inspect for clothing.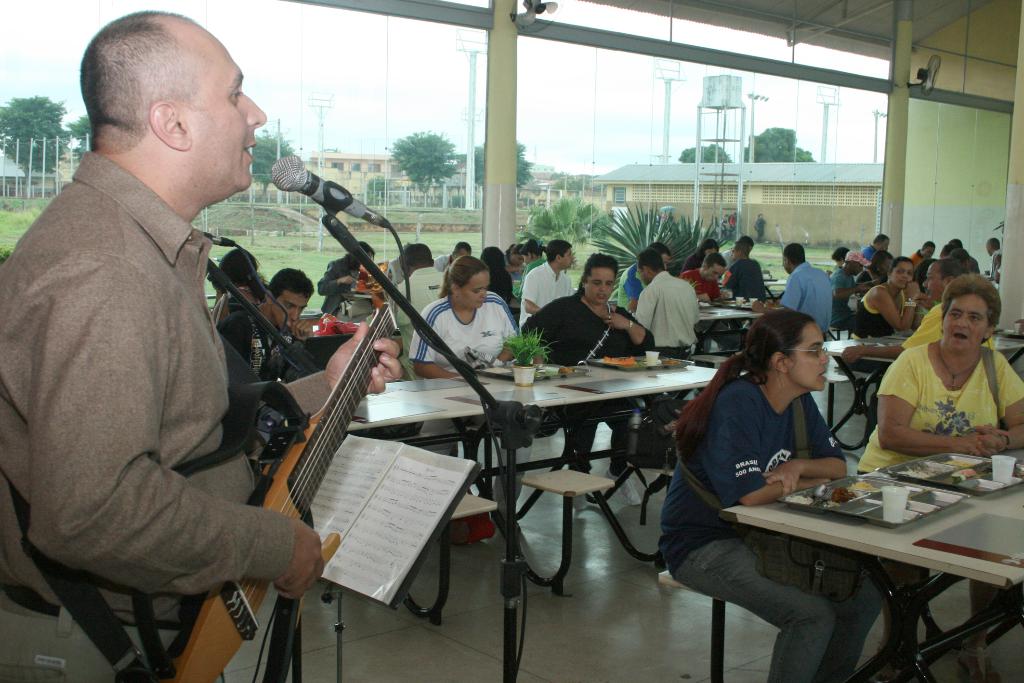
Inspection: pyautogui.locateOnScreen(317, 256, 367, 320).
